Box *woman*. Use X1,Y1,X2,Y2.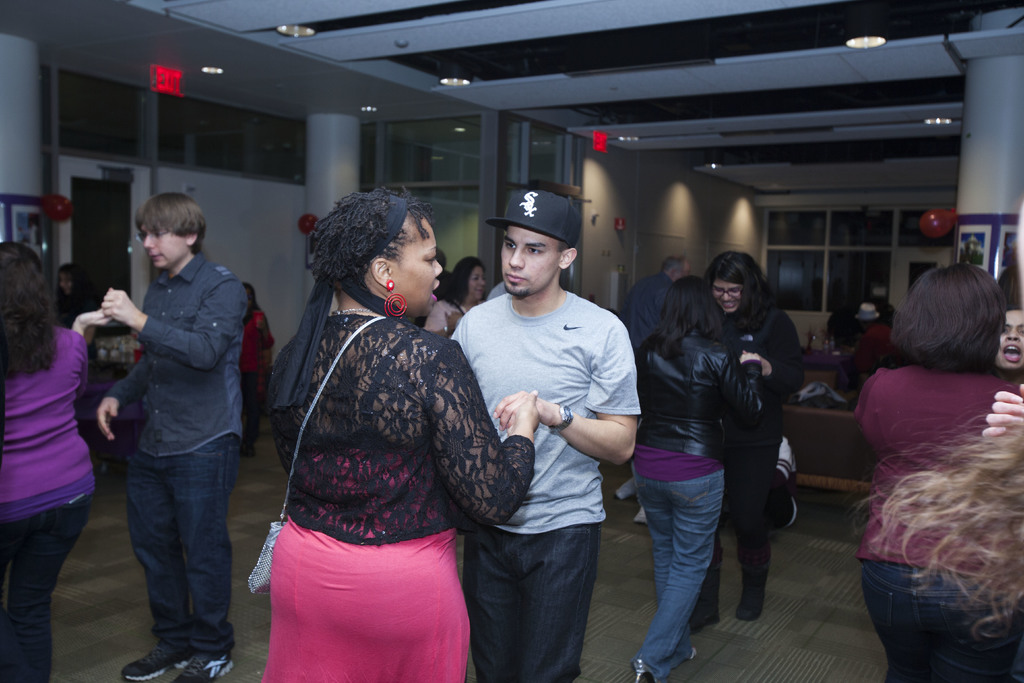
420,243,490,352.
